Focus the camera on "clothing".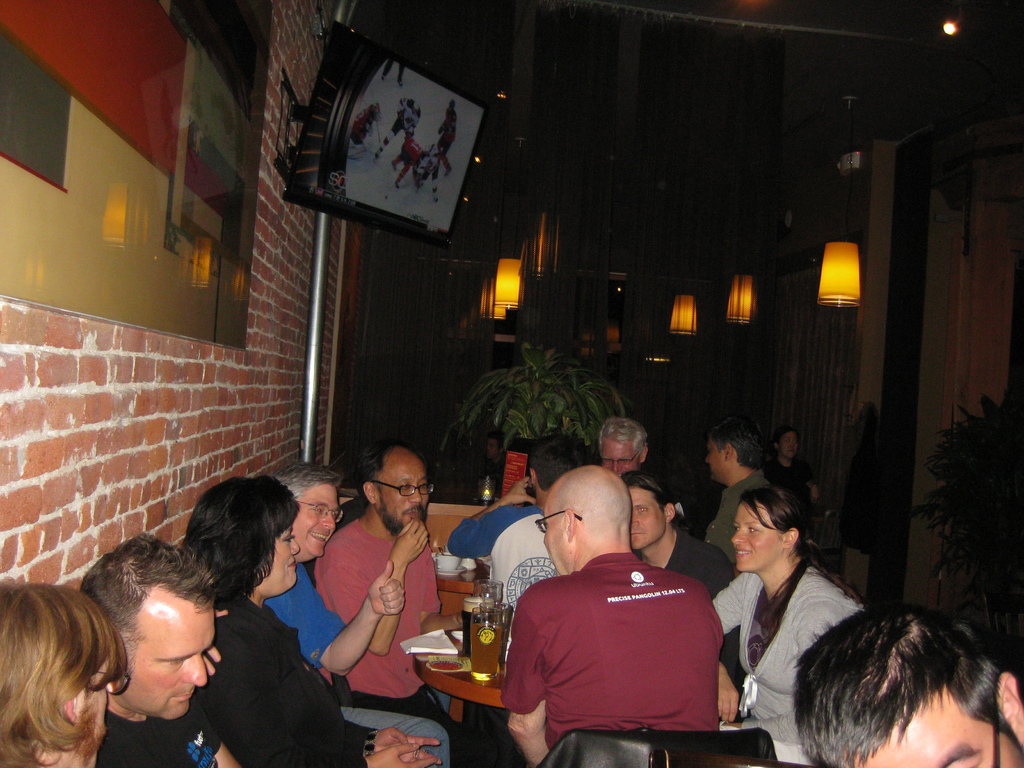
Focus region: <region>348, 103, 378, 150</region>.
